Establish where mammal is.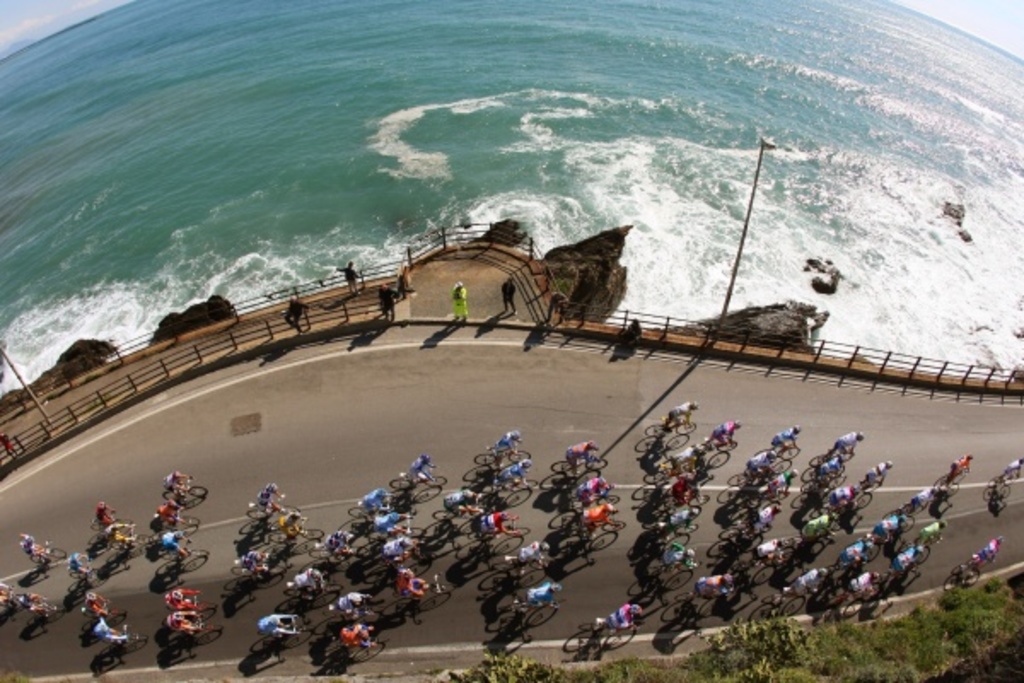
Established at [x1=703, y1=417, x2=734, y2=452].
